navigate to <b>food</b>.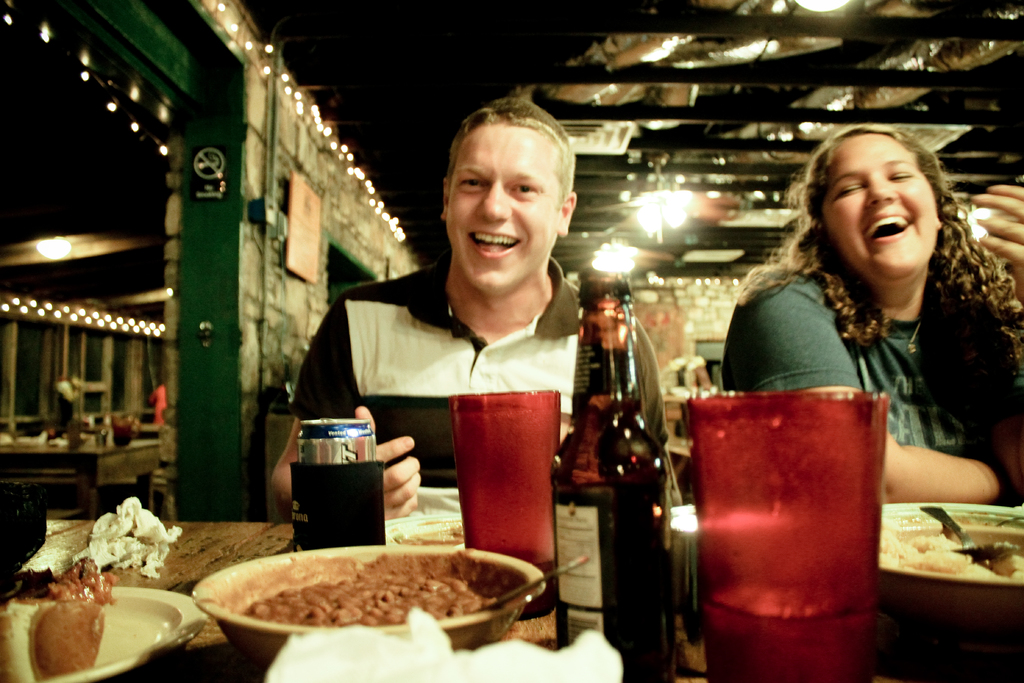
Navigation target: 189 548 538 657.
